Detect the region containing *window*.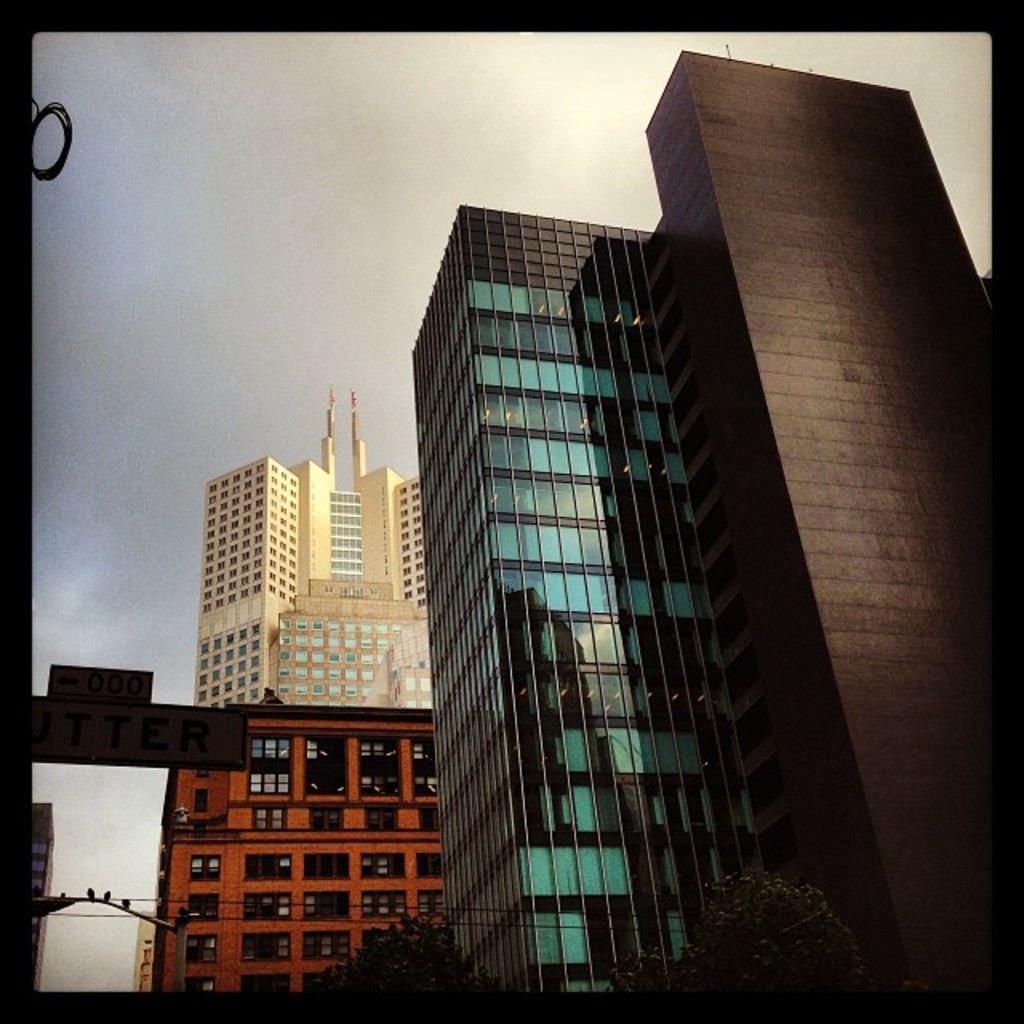
pyautogui.locateOnScreen(309, 854, 349, 880).
